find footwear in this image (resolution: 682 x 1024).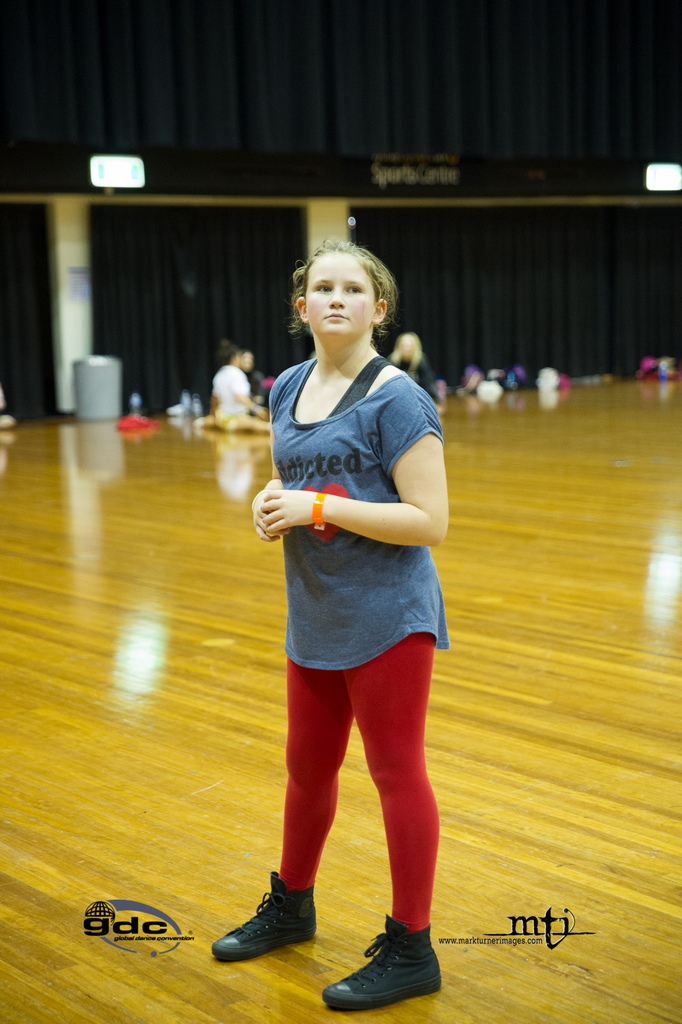
{"x1": 223, "y1": 894, "x2": 318, "y2": 970}.
